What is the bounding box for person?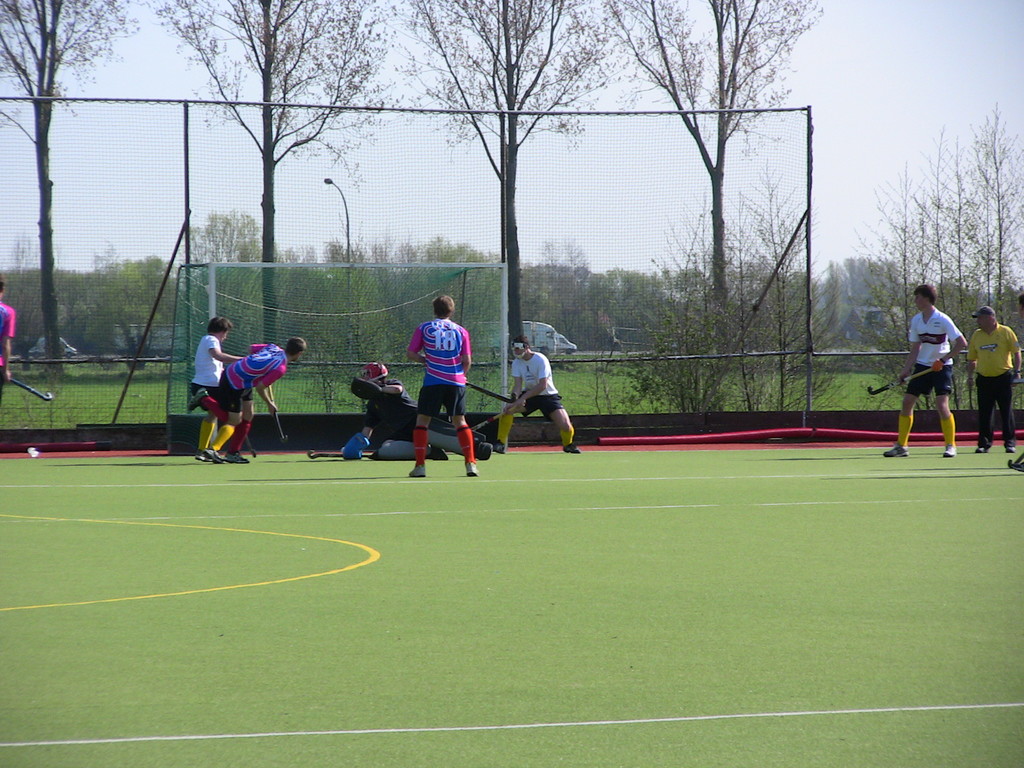
x1=189 y1=321 x2=240 y2=466.
